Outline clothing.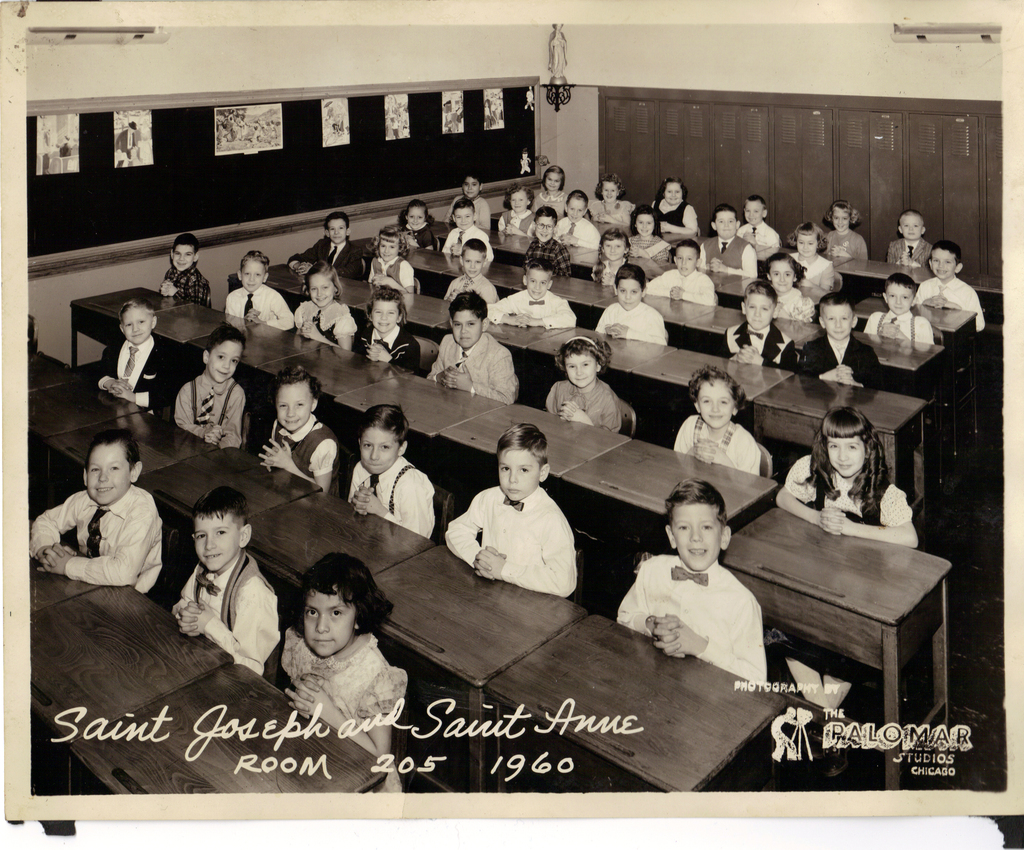
Outline: [787, 250, 836, 293].
